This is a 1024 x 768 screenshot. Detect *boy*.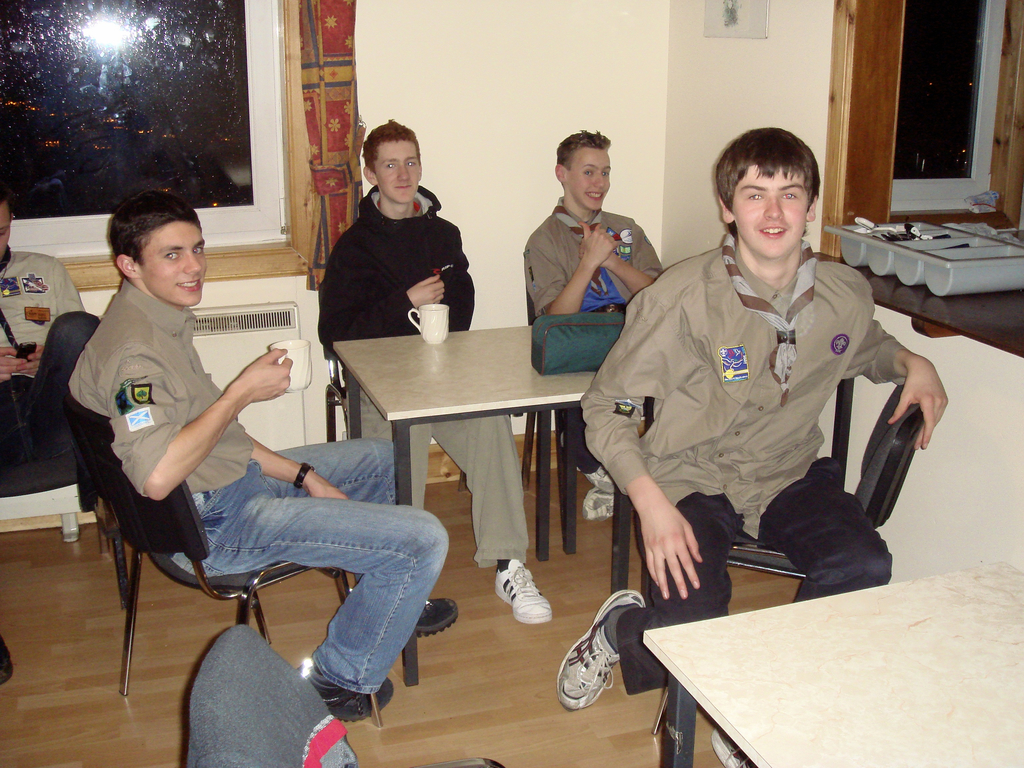
Rect(529, 129, 664, 520).
